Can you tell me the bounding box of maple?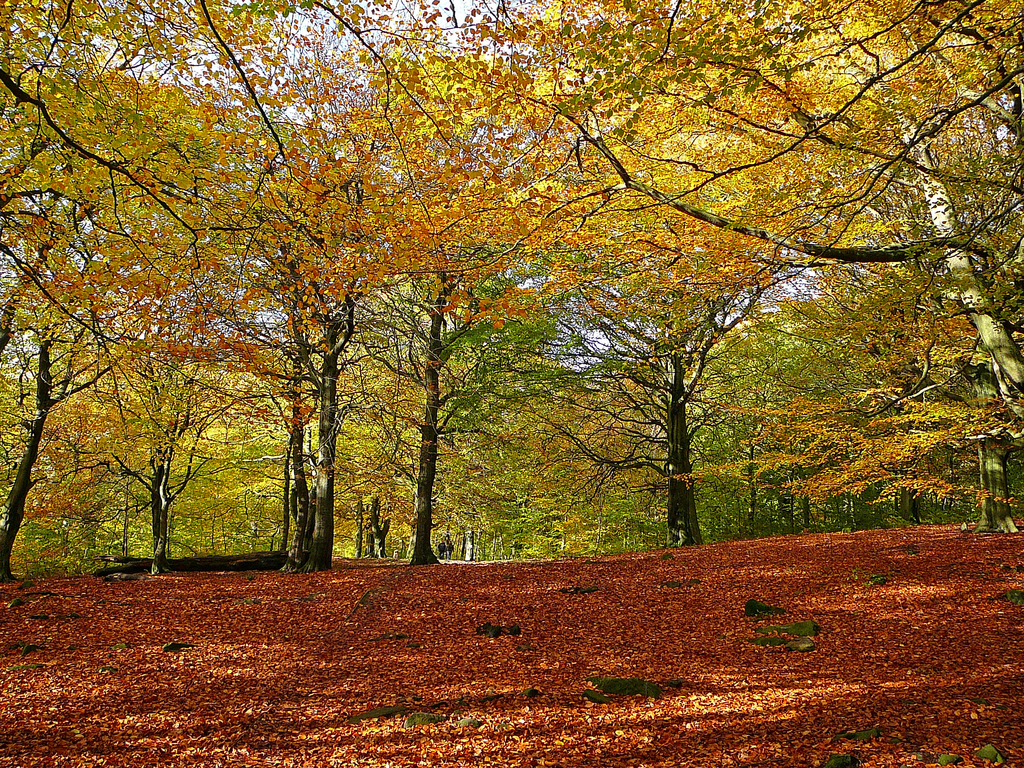
select_region(547, 0, 786, 556).
